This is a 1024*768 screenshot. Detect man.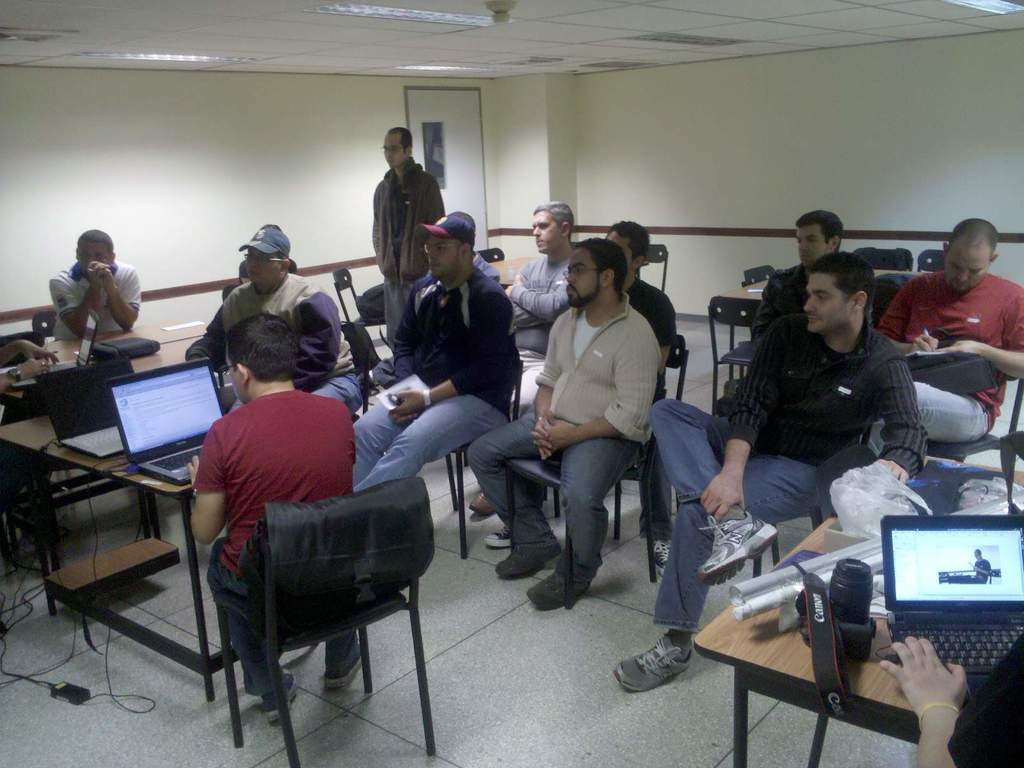
region(877, 219, 1023, 444).
